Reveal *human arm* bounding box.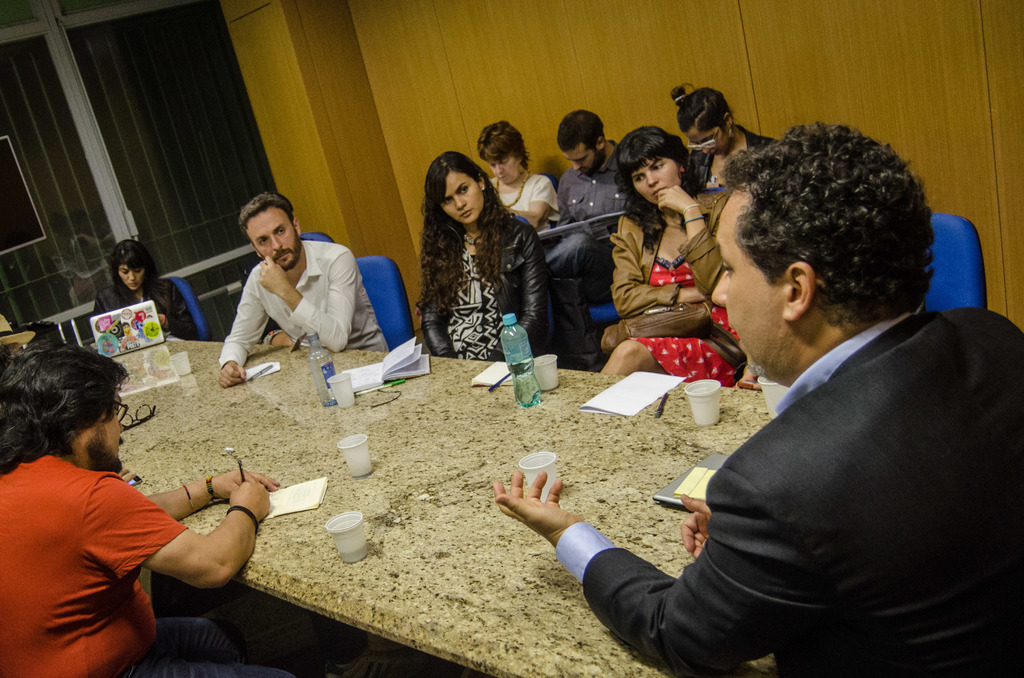
Revealed: box=[216, 262, 271, 392].
